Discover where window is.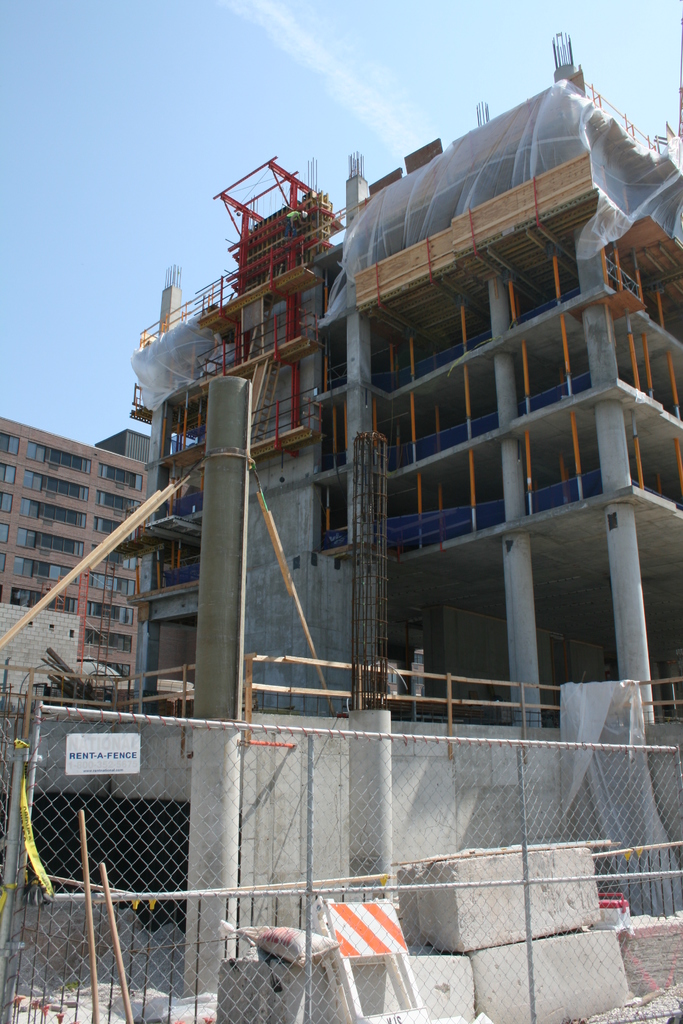
Discovered at 0, 428, 16, 454.
